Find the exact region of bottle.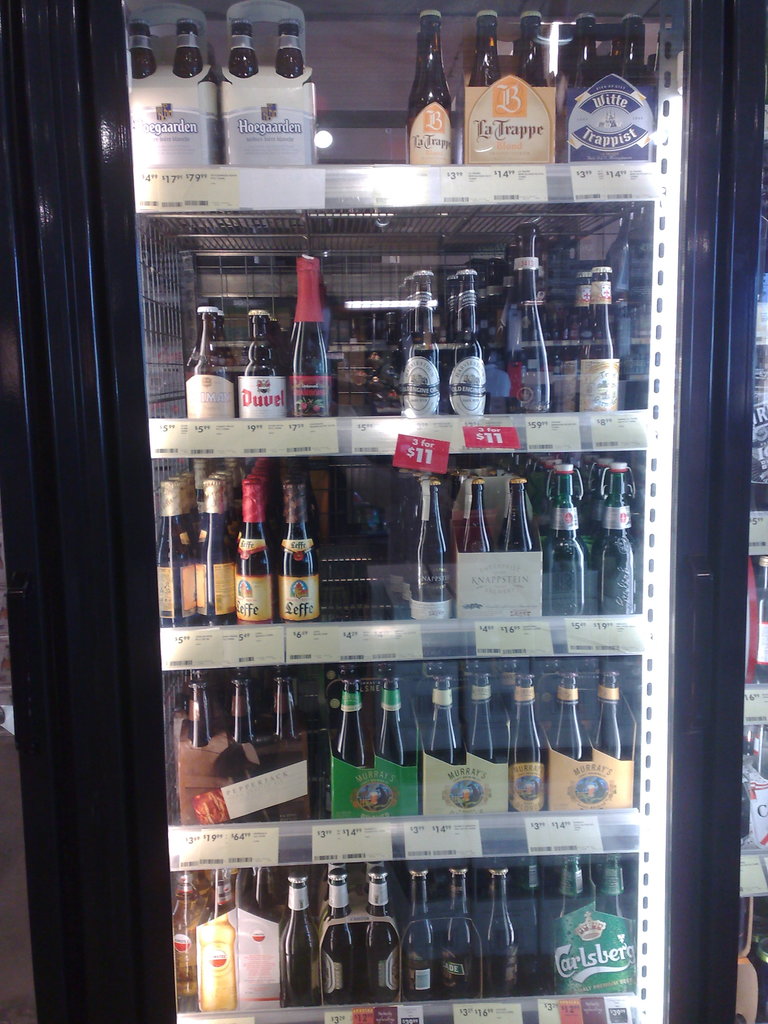
Exact region: (276, 19, 306, 89).
